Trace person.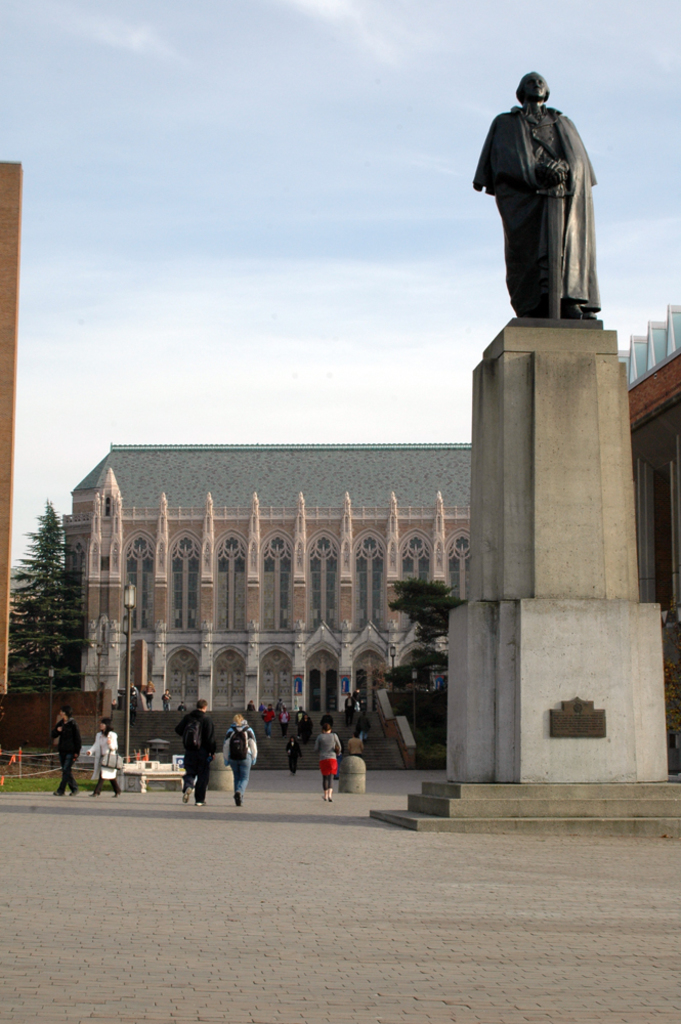
Traced to bbox=[151, 698, 211, 829].
